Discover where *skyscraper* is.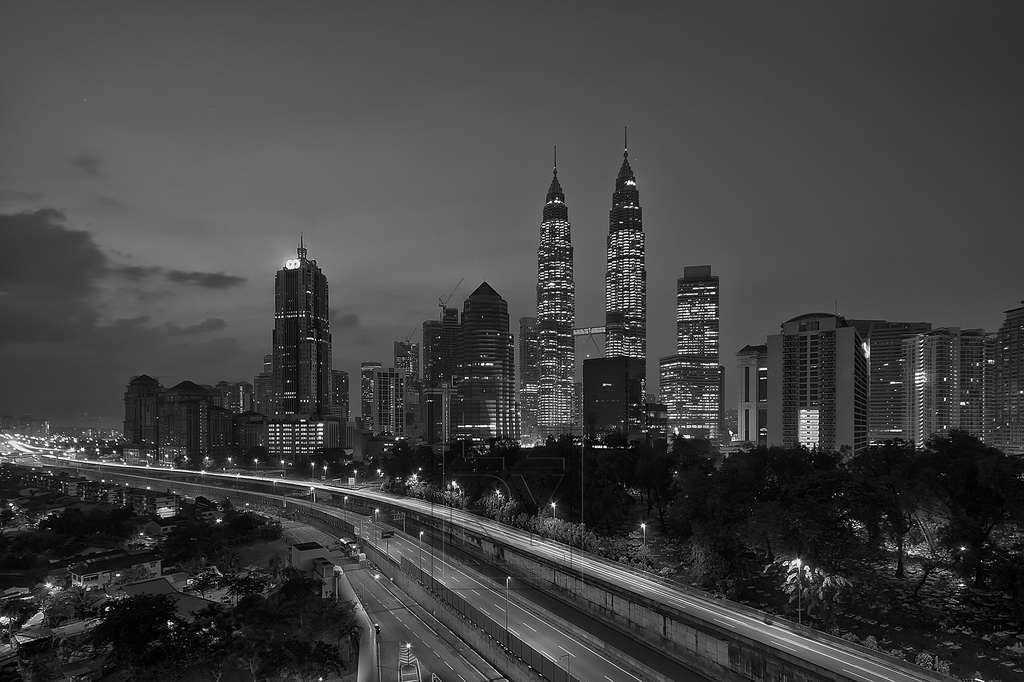
Discovered at x1=660, y1=262, x2=726, y2=446.
